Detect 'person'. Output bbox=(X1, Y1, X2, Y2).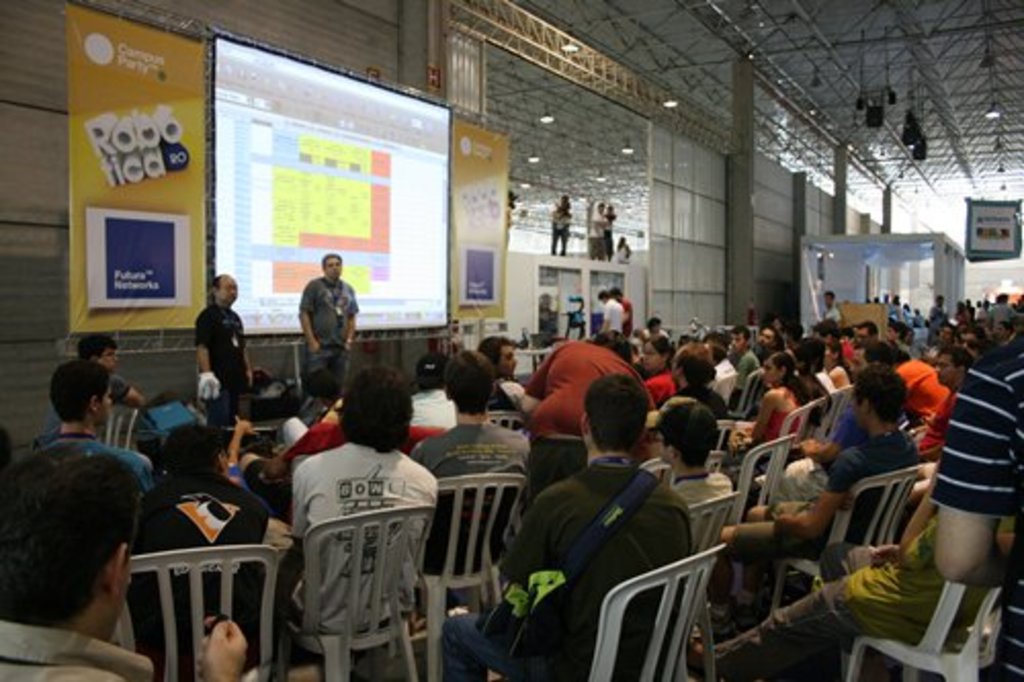
bbox=(27, 332, 147, 442).
